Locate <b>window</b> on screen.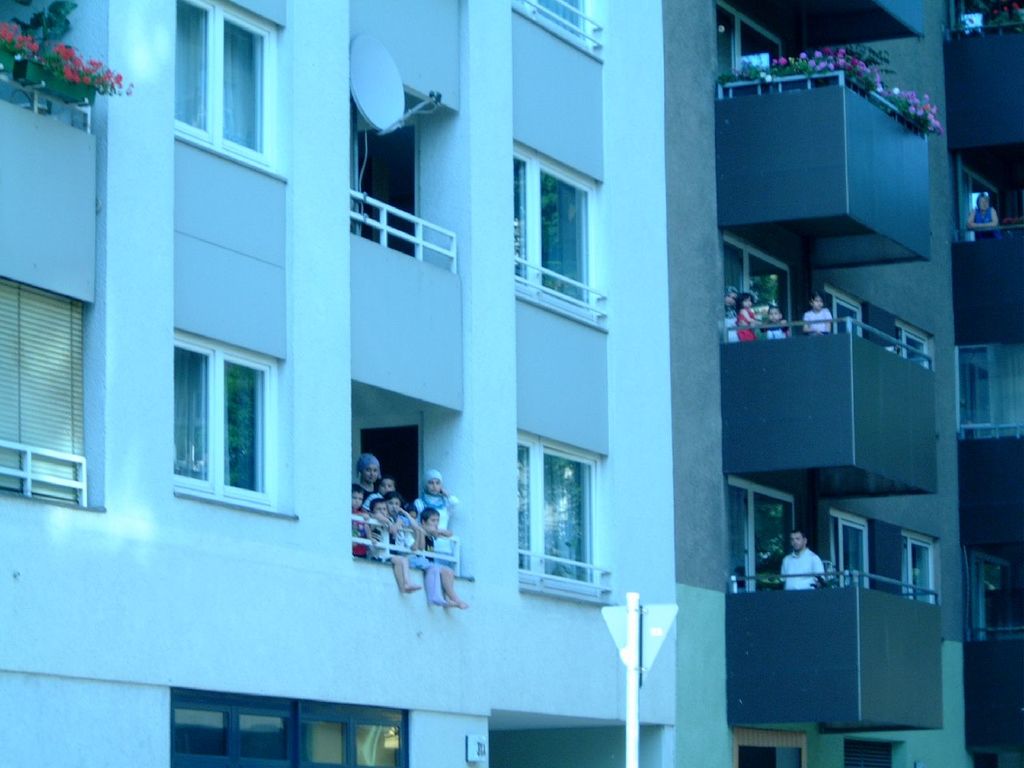
On screen at BBox(846, 741, 891, 767).
